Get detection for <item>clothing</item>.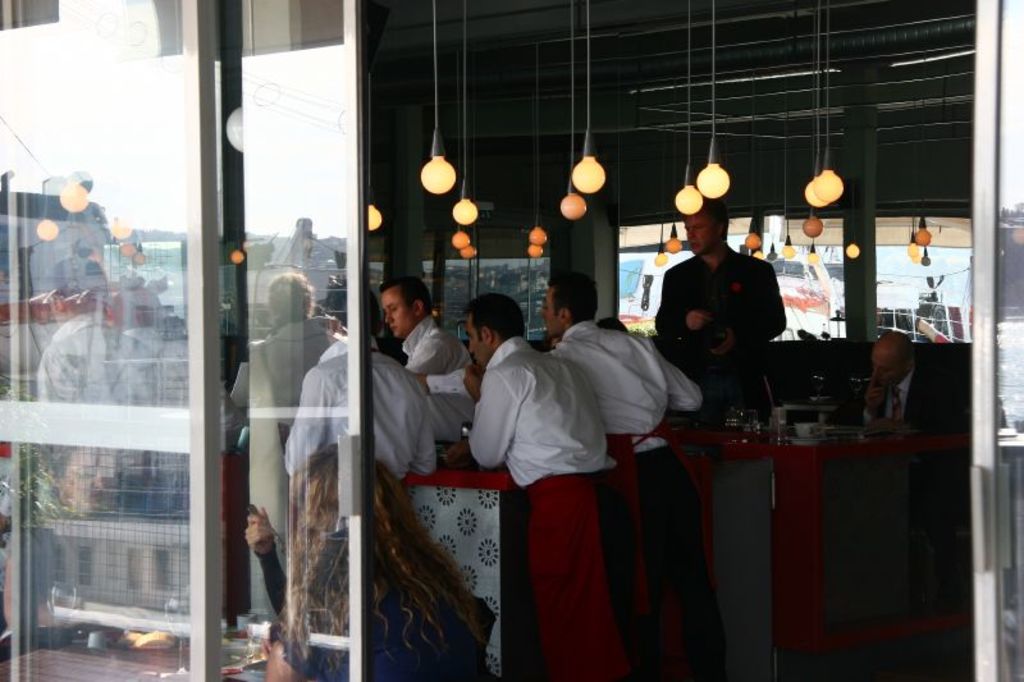
Detection: pyautogui.locateOnScreen(621, 335, 717, 658).
